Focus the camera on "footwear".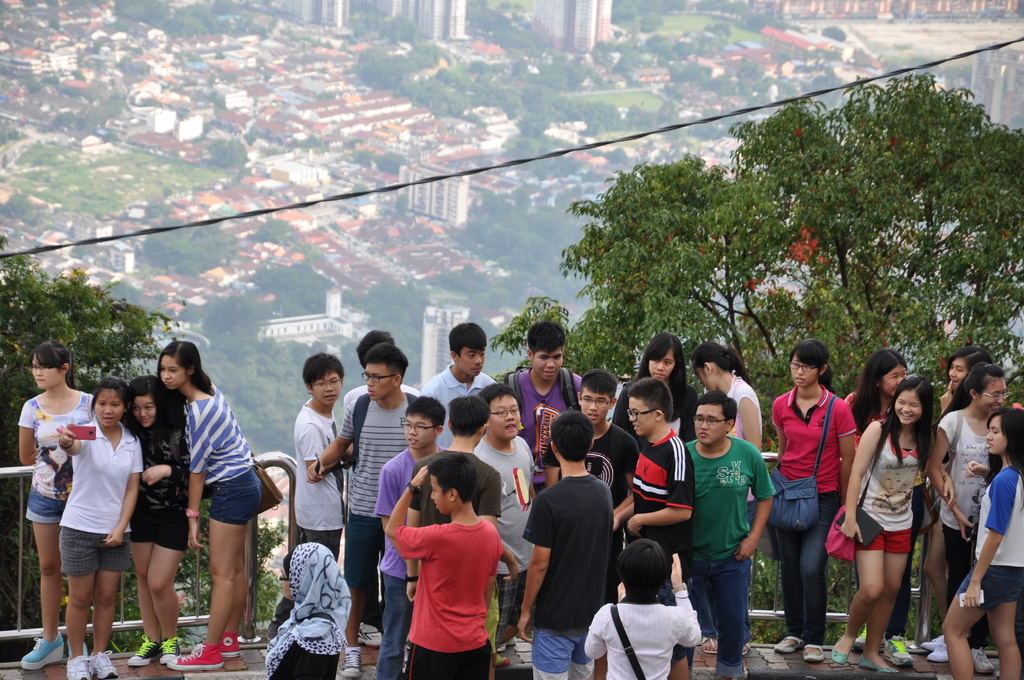
Focus region: 800,644,825,662.
